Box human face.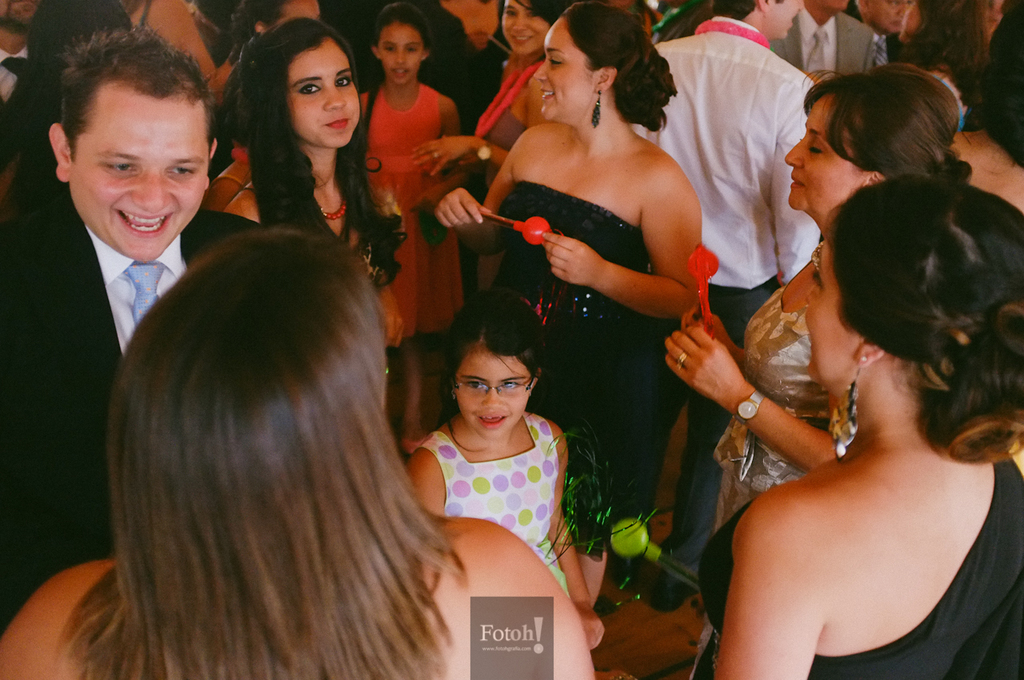
<box>461,352,531,440</box>.
